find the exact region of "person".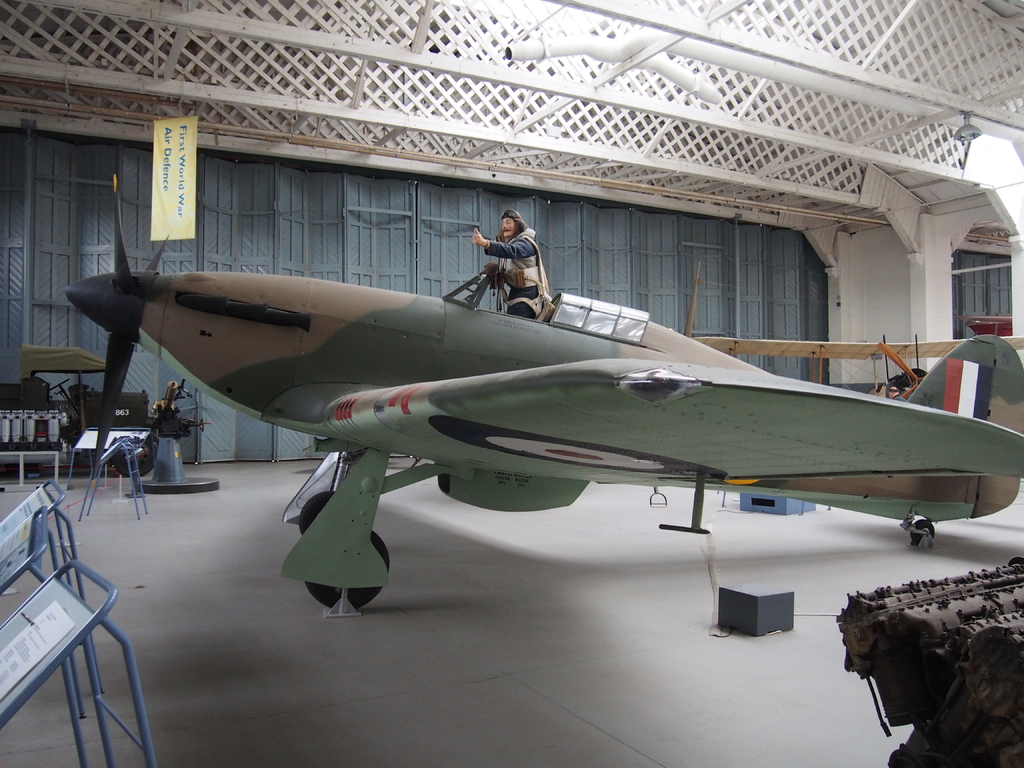
Exact region: <region>474, 209, 547, 326</region>.
